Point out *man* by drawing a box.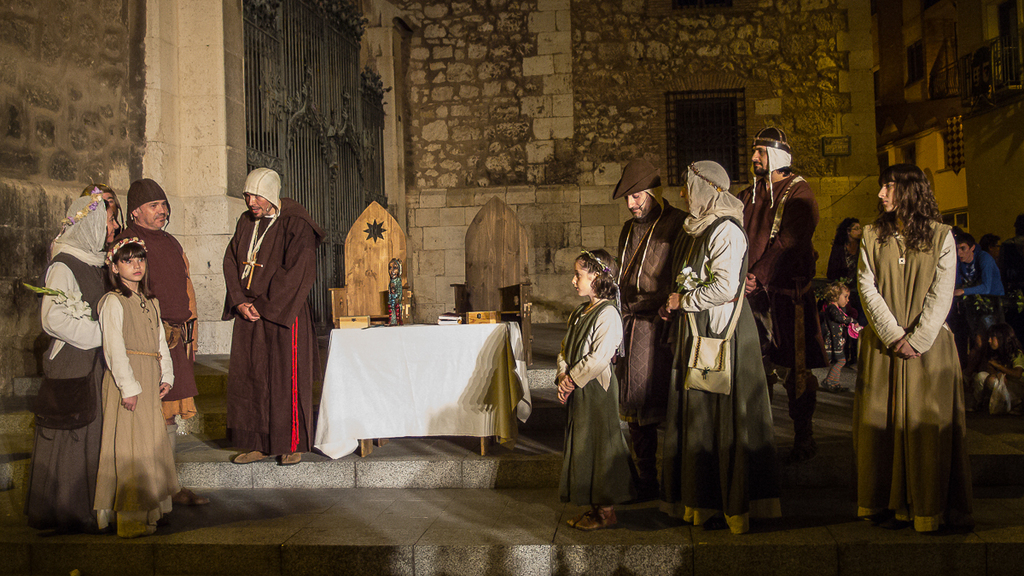
207/155/317/463.
